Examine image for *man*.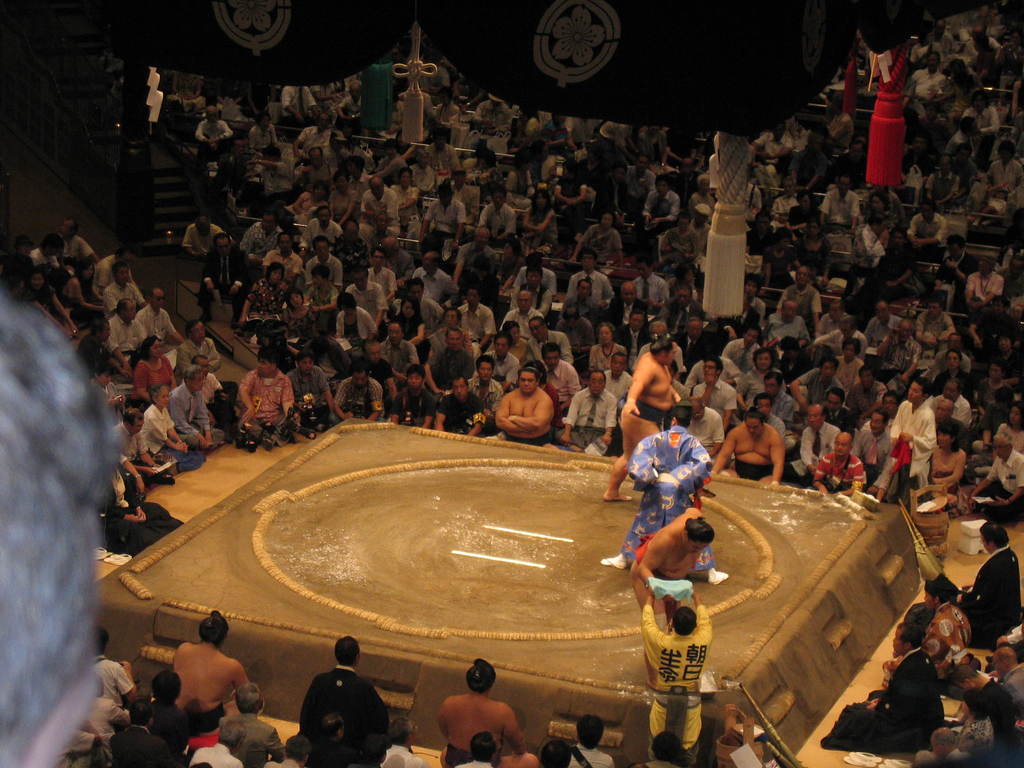
Examination result: crop(965, 92, 1002, 136).
